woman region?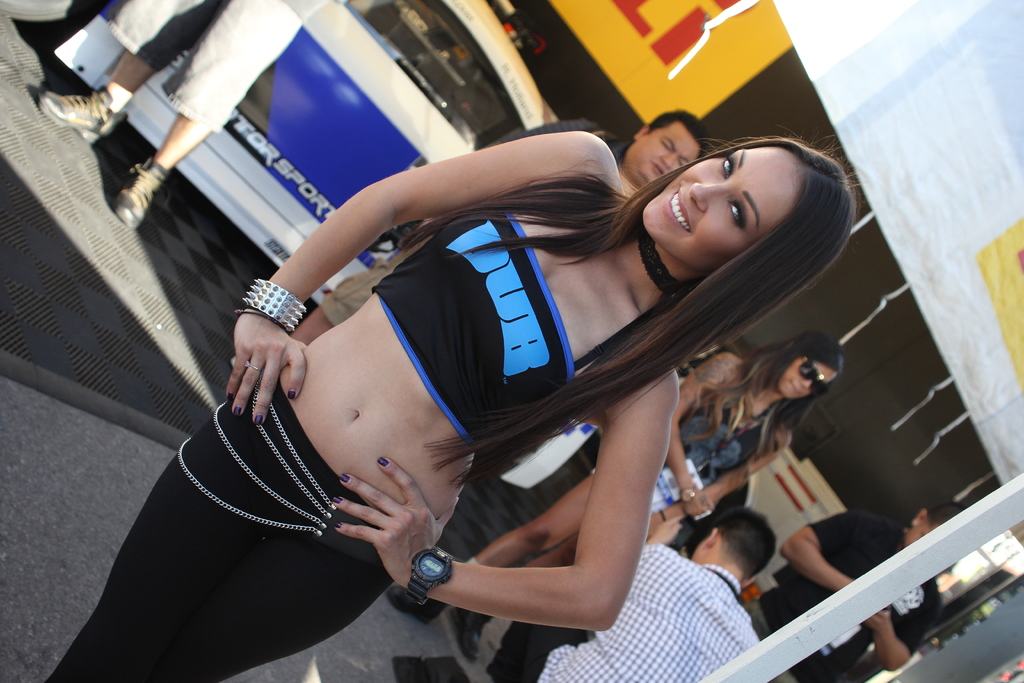
x1=446 y1=324 x2=844 y2=661
